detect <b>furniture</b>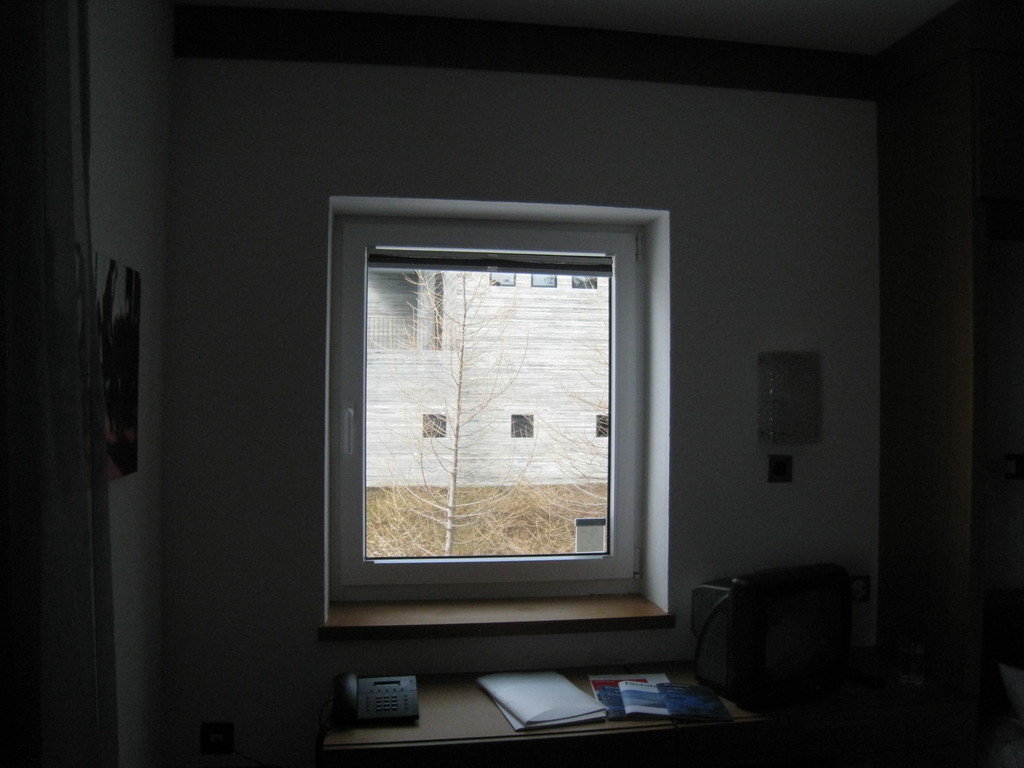
[687, 566, 842, 673]
